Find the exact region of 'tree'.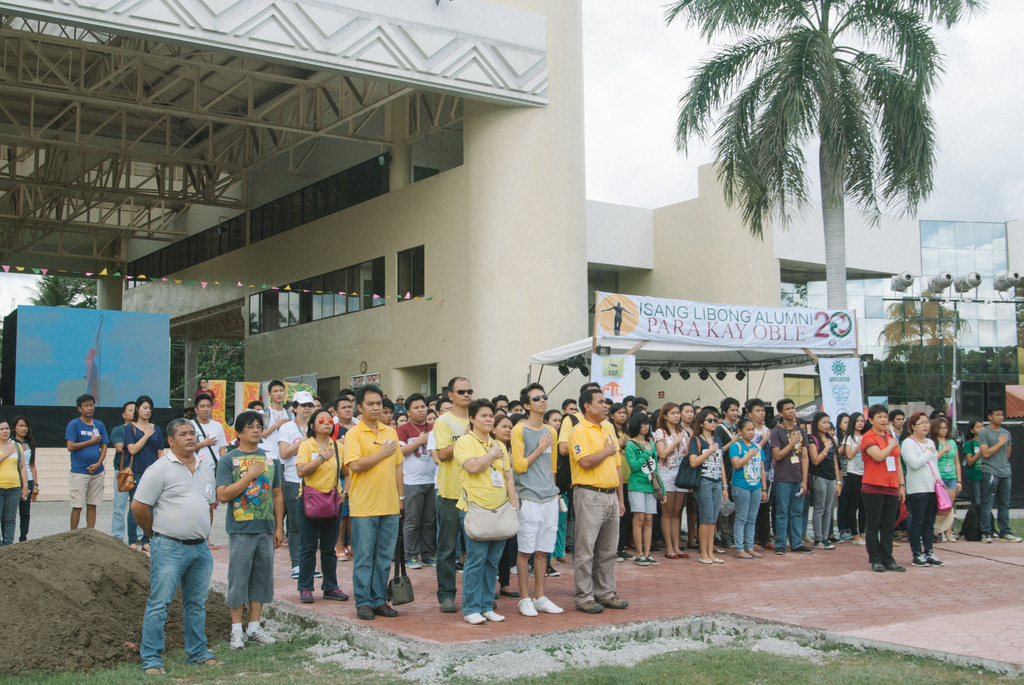
Exact region: x1=665, y1=12, x2=950, y2=296.
